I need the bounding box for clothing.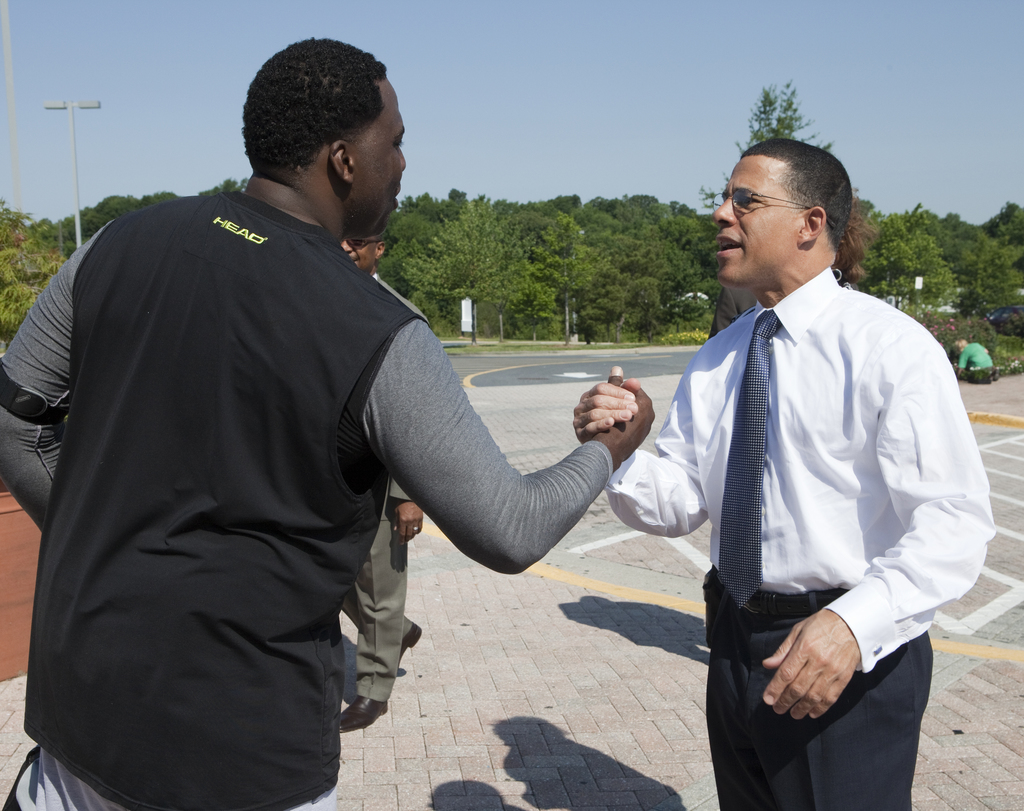
Here it is: pyautogui.locateOnScreen(714, 293, 757, 339).
